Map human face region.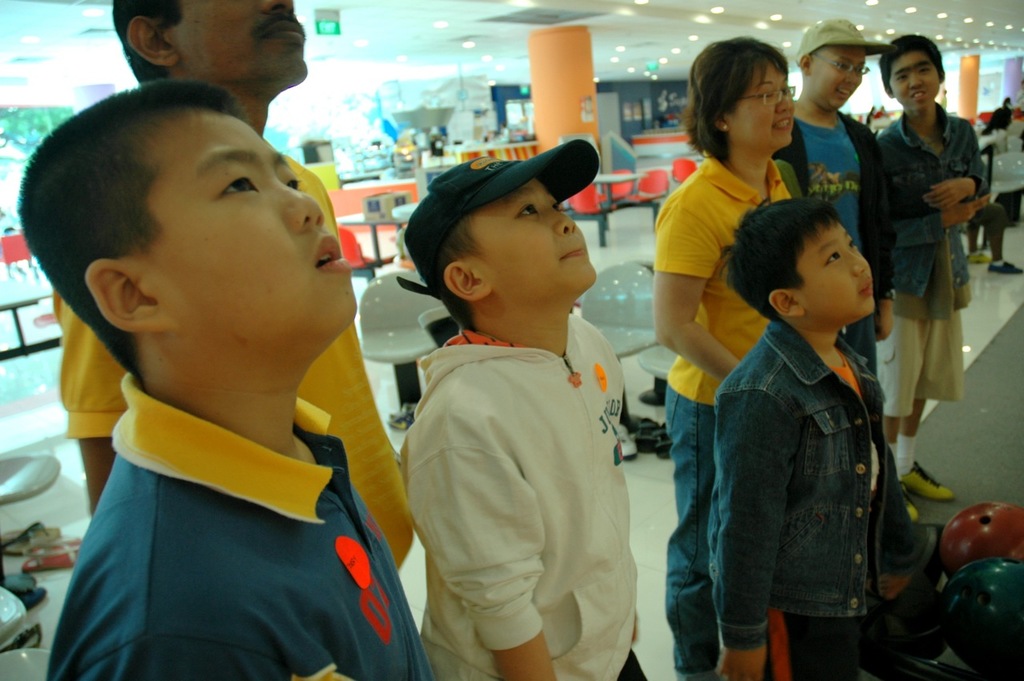
Mapped to rect(731, 62, 796, 147).
